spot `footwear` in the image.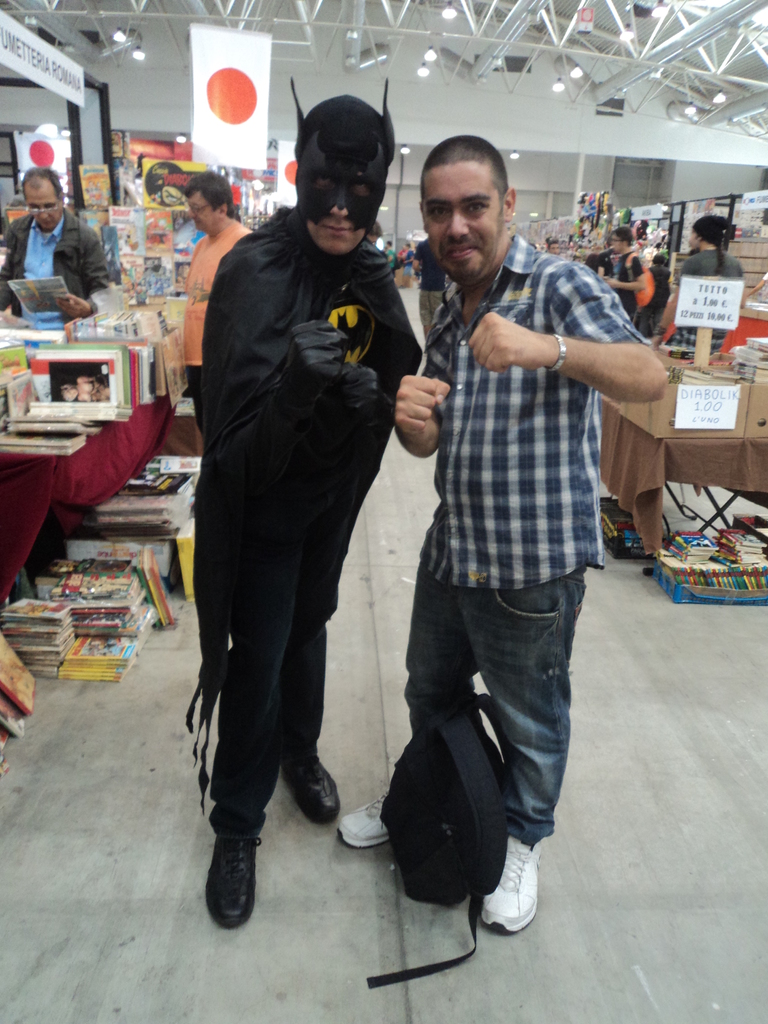
`footwear` found at BBox(284, 749, 343, 826).
